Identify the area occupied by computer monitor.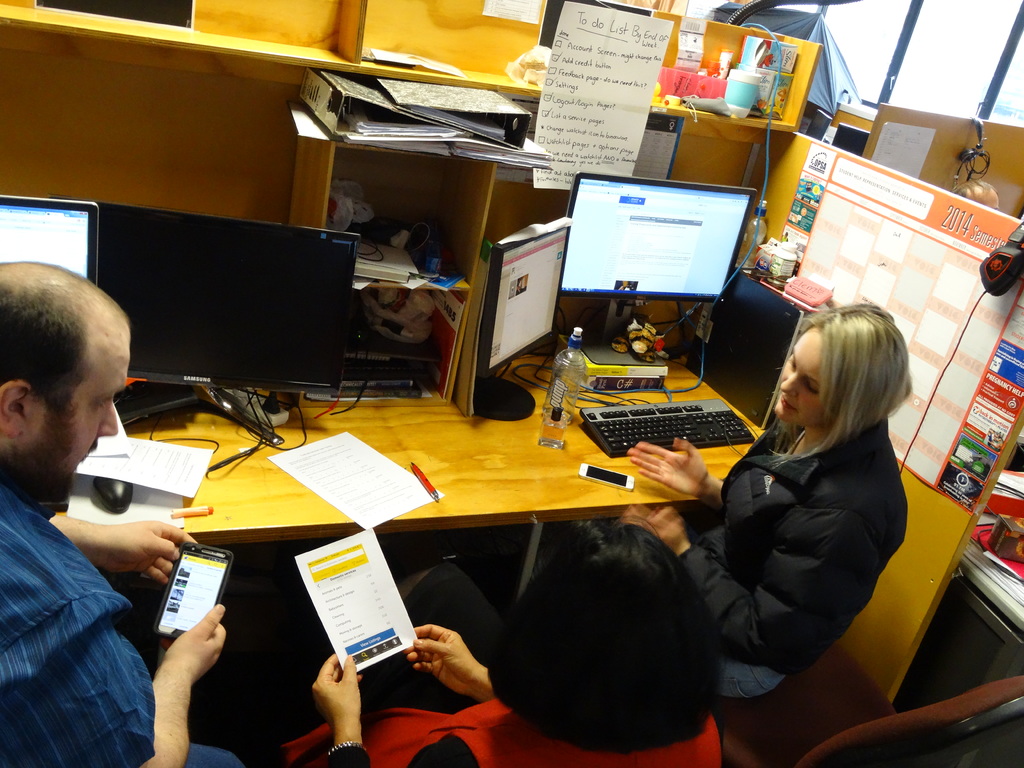
Area: Rect(550, 168, 768, 355).
